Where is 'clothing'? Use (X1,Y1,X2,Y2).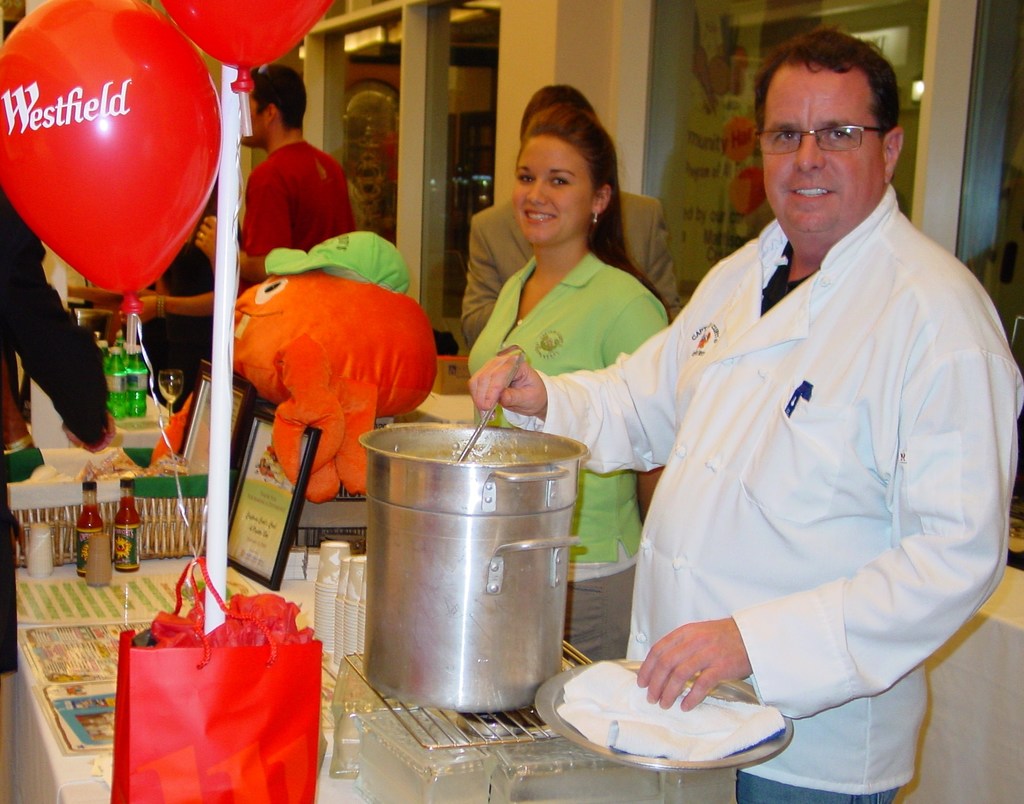
(468,252,669,663).
